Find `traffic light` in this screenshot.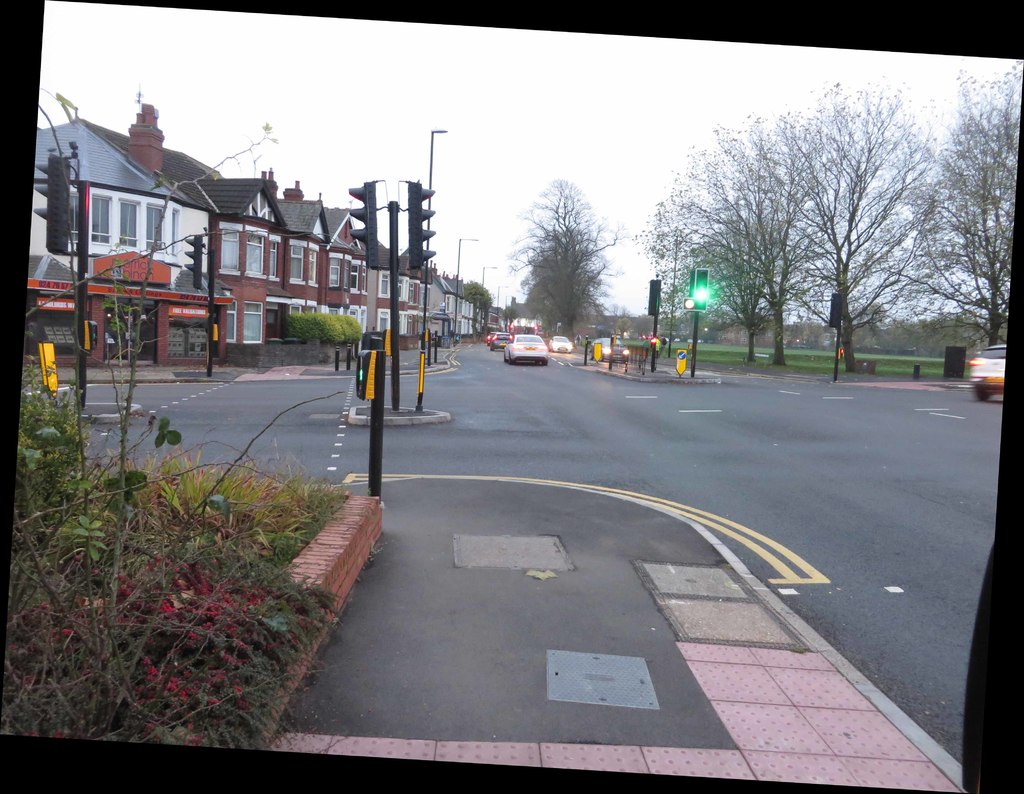
The bounding box for `traffic light` is pyautogui.locateOnScreen(829, 294, 842, 330).
